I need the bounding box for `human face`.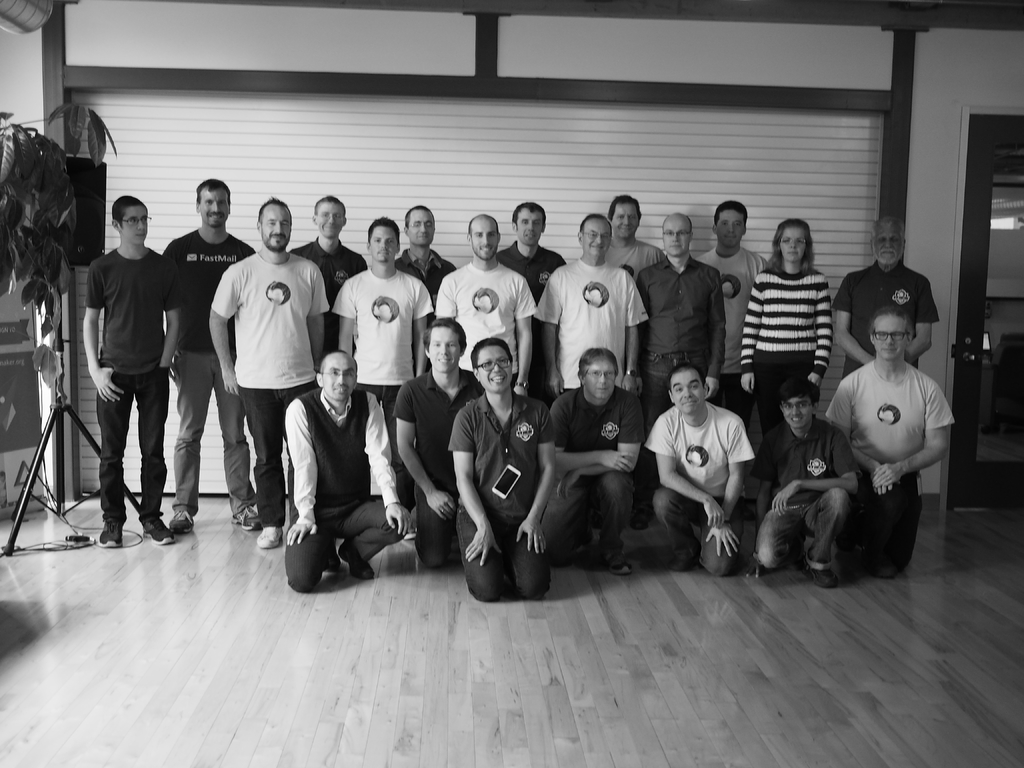
Here it is: box(323, 355, 356, 401).
